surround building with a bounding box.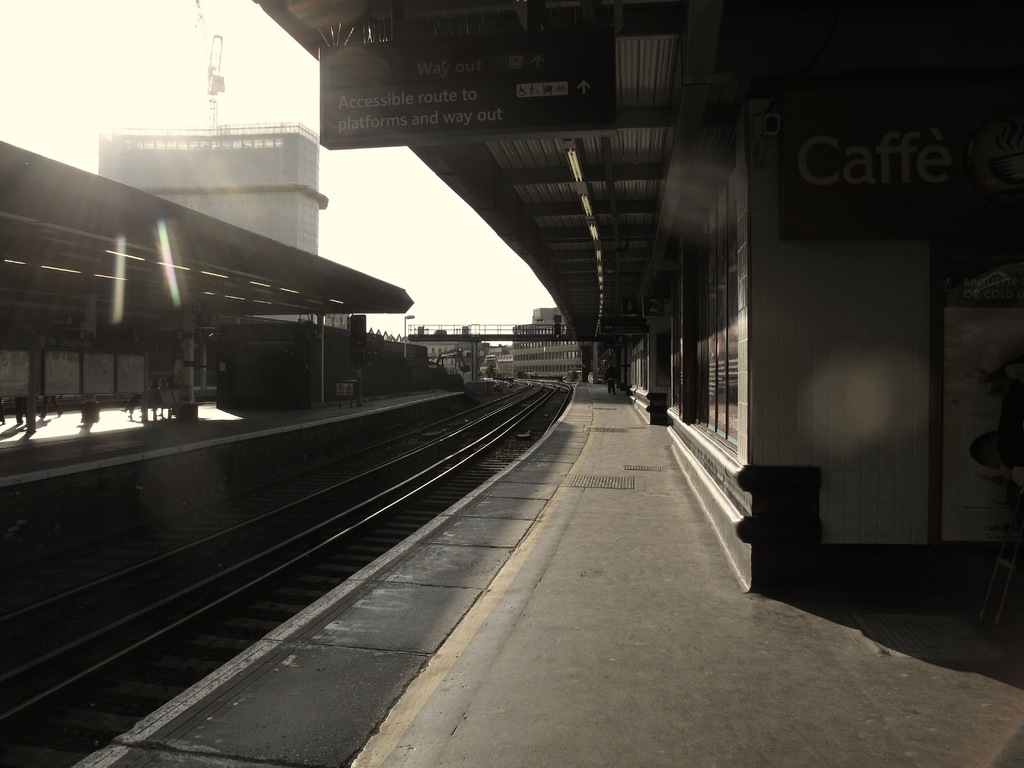
<region>511, 307, 586, 389</region>.
